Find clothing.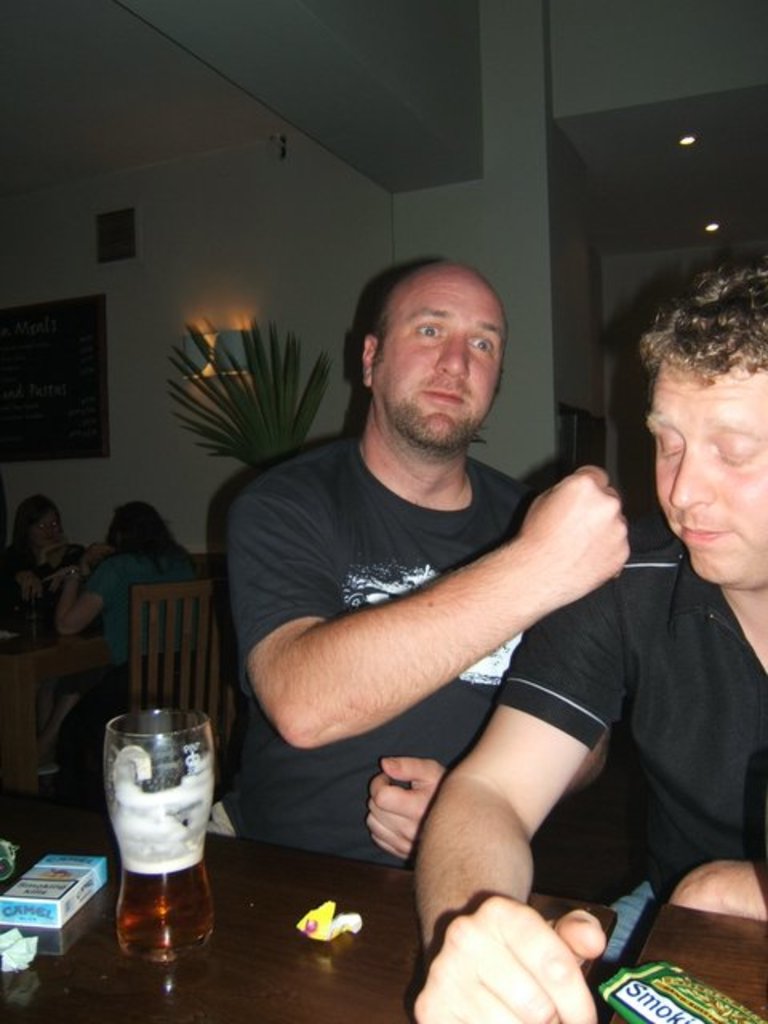
bbox(202, 443, 574, 845).
